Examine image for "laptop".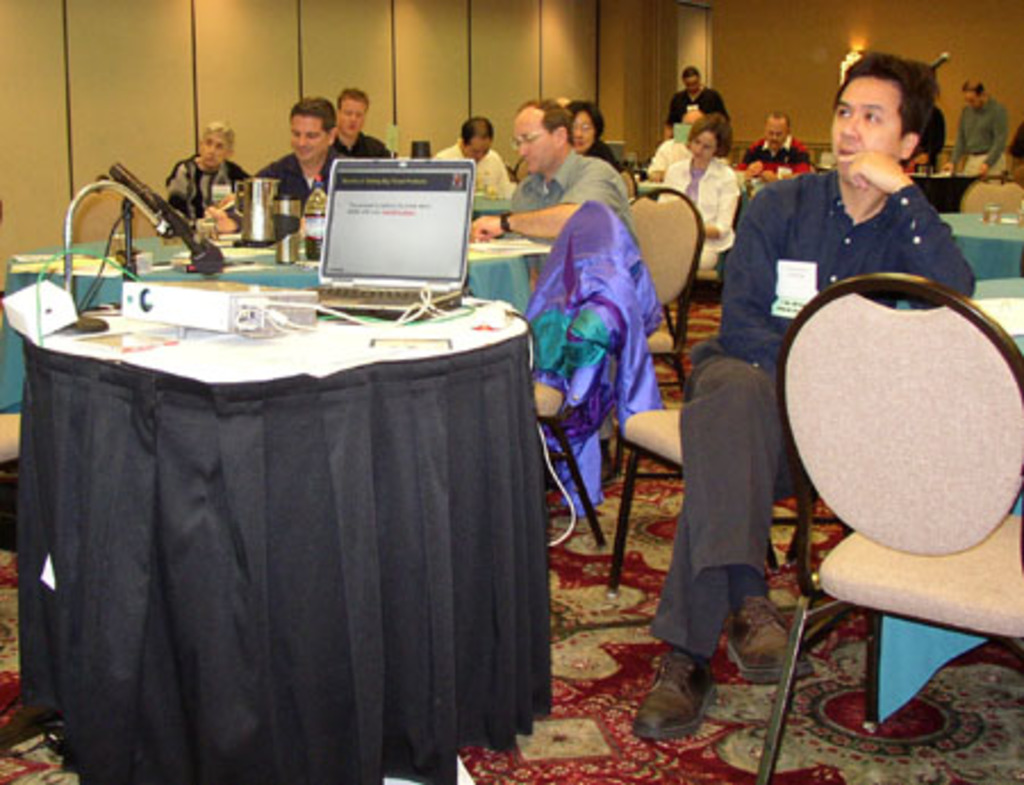
Examination result: [278, 155, 466, 305].
